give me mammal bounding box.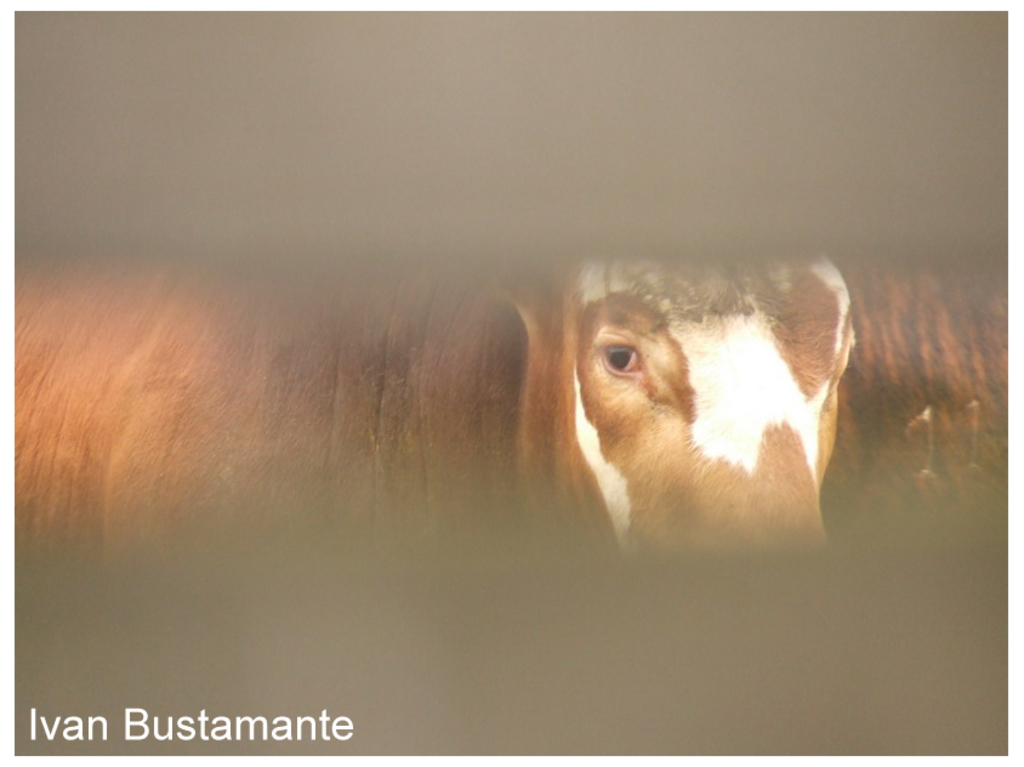
<box>11,250,854,573</box>.
